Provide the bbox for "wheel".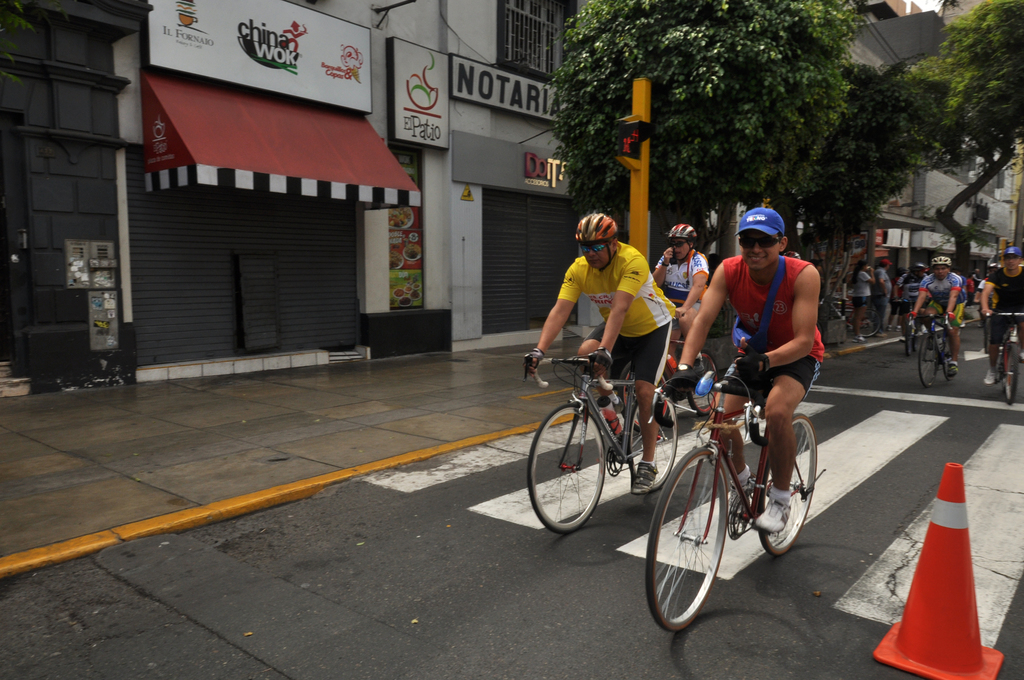
l=760, t=414, r=819, b=554.
